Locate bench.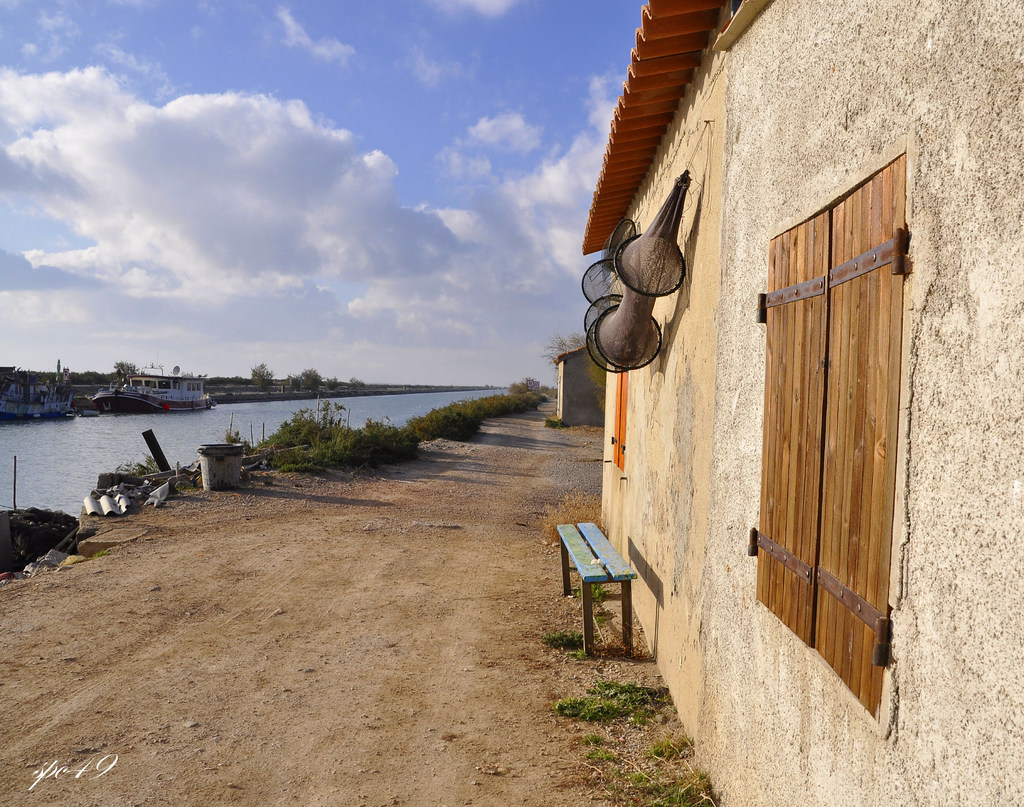
Bounding box: 563 527 651 642.
